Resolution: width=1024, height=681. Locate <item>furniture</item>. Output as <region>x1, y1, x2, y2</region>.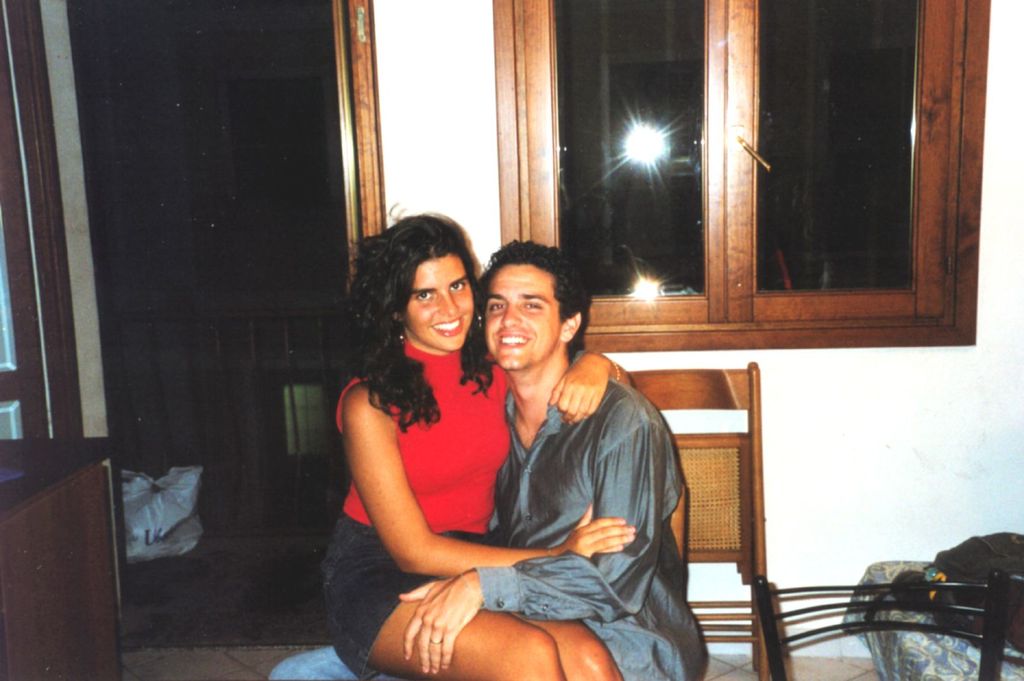
<region>627, 362, 794, 680</region>.
